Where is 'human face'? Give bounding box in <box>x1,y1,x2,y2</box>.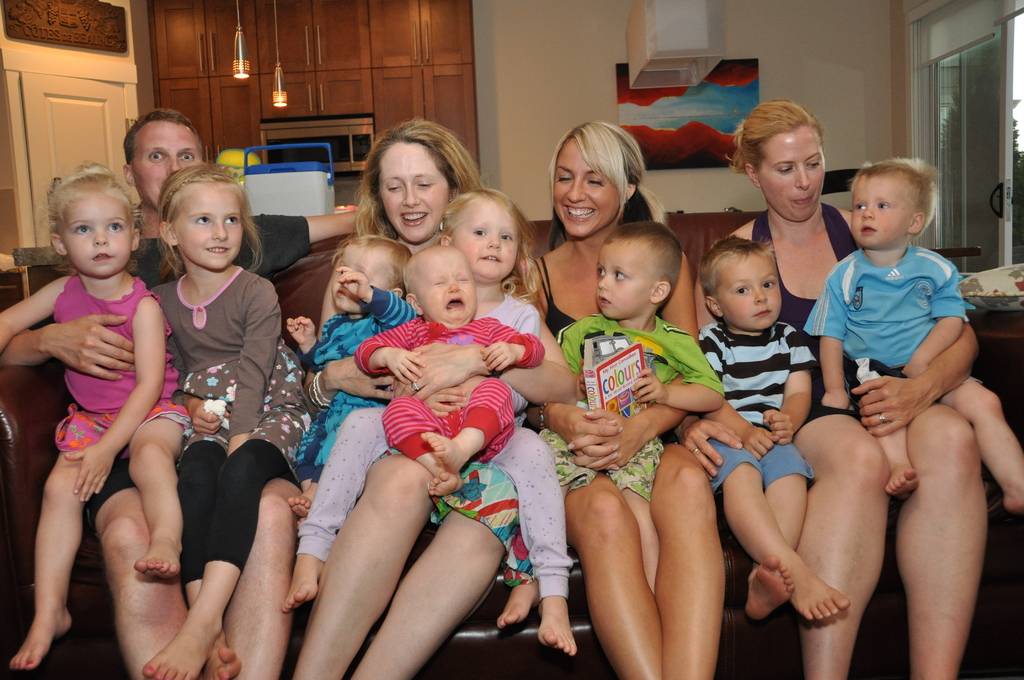
<box>760,130,829,219</box>.
